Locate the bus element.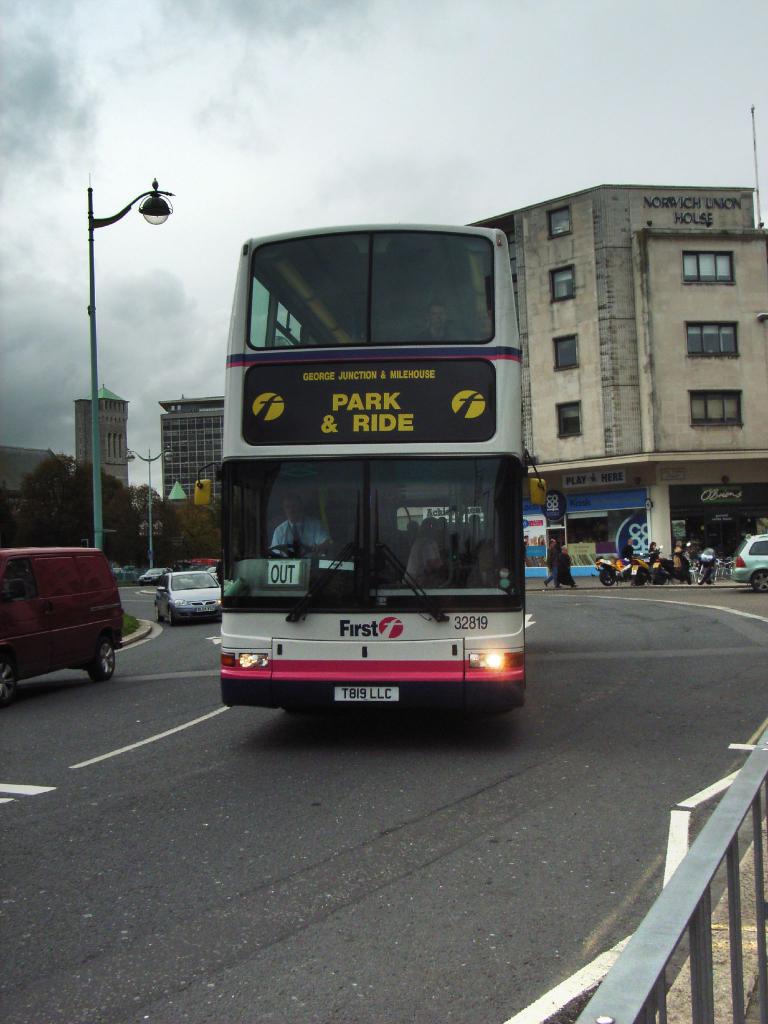
Element bbox: bbox=(184, 221, 548, 716).
